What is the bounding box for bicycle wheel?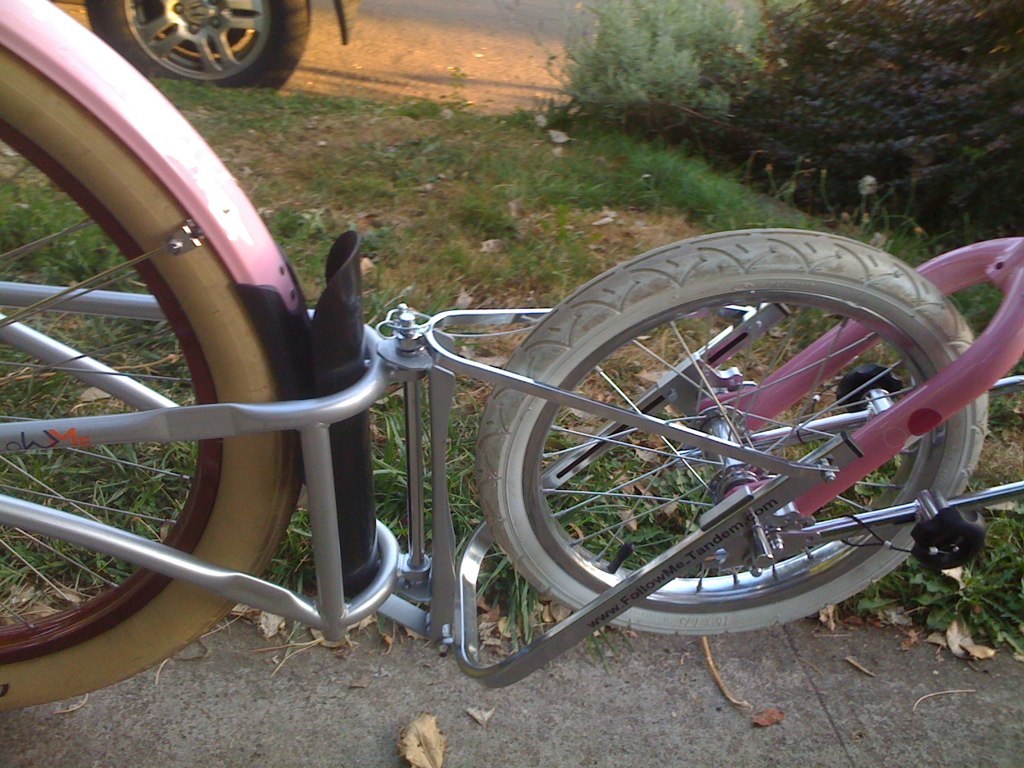
left=466, top=267, right=972, bottom=660.
